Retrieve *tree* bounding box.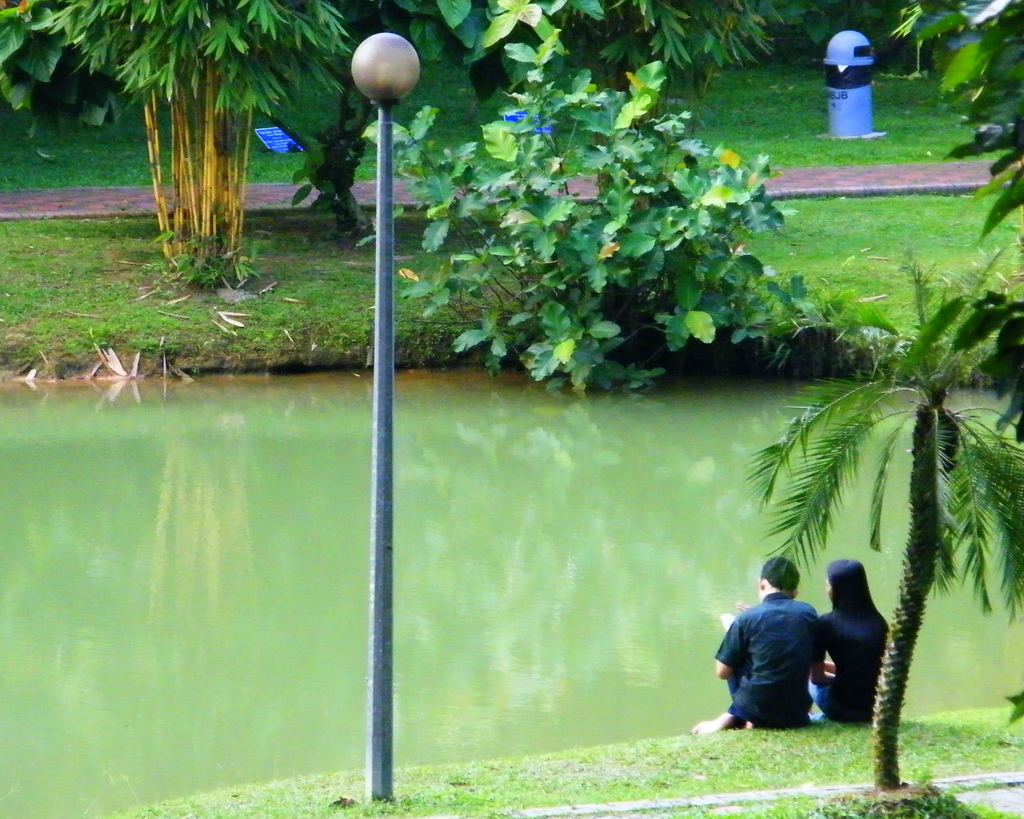
Bounding box: box=[735, 228, 1023, 799].
